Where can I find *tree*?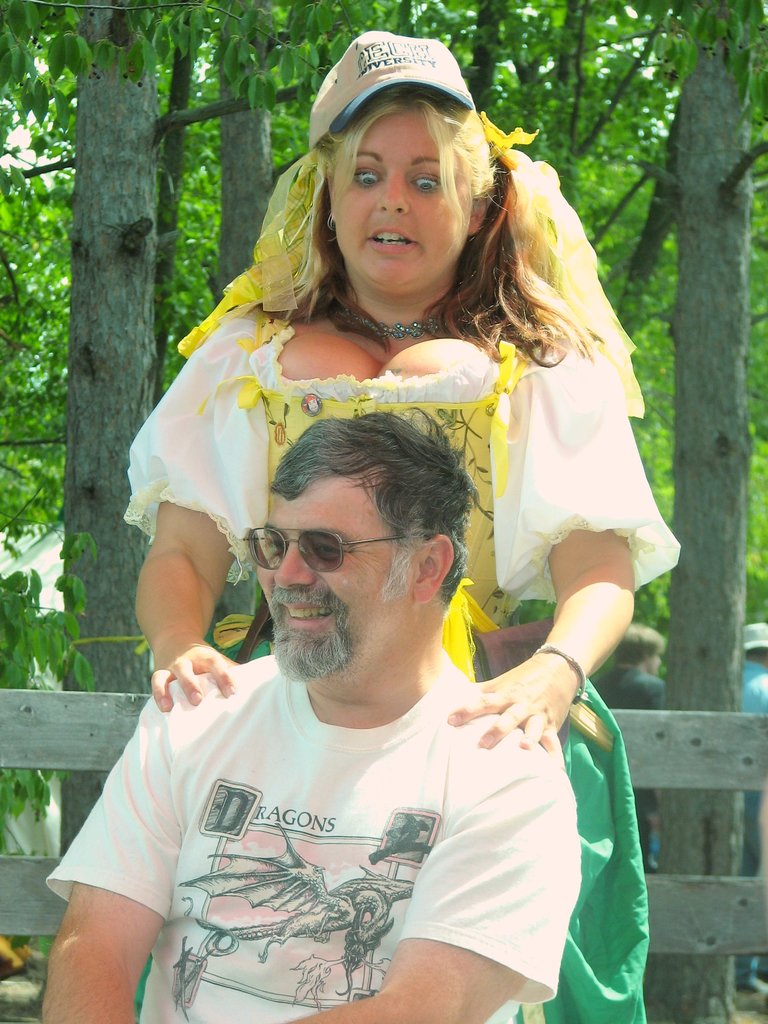
You can find it at rect(643, 0, 746, 1023).
